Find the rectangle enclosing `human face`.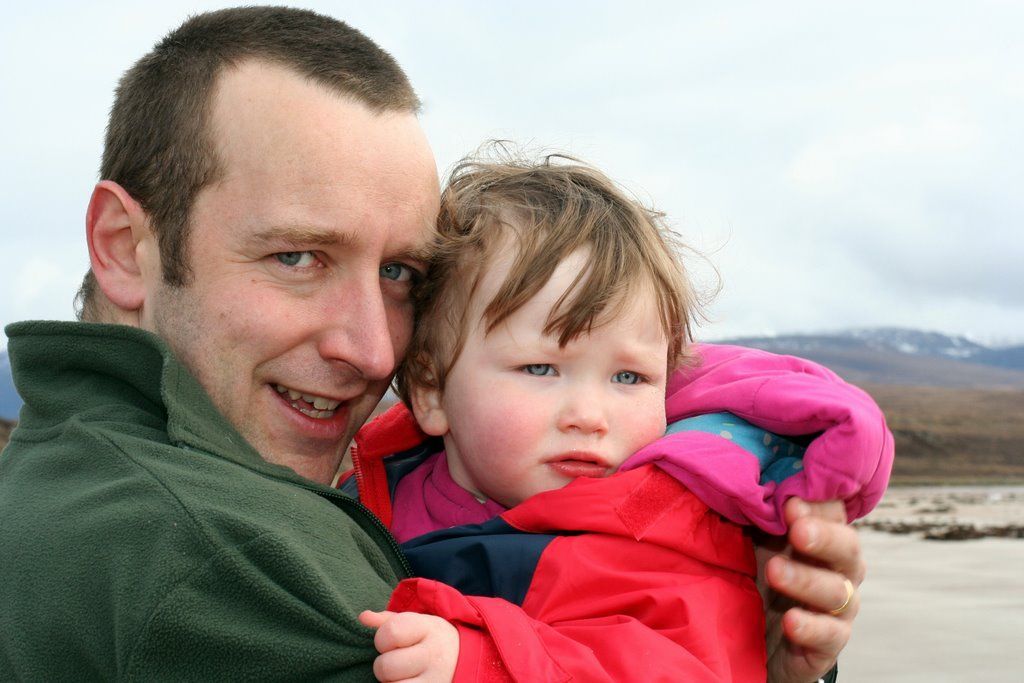
crop(443, 238, 672, 509).
